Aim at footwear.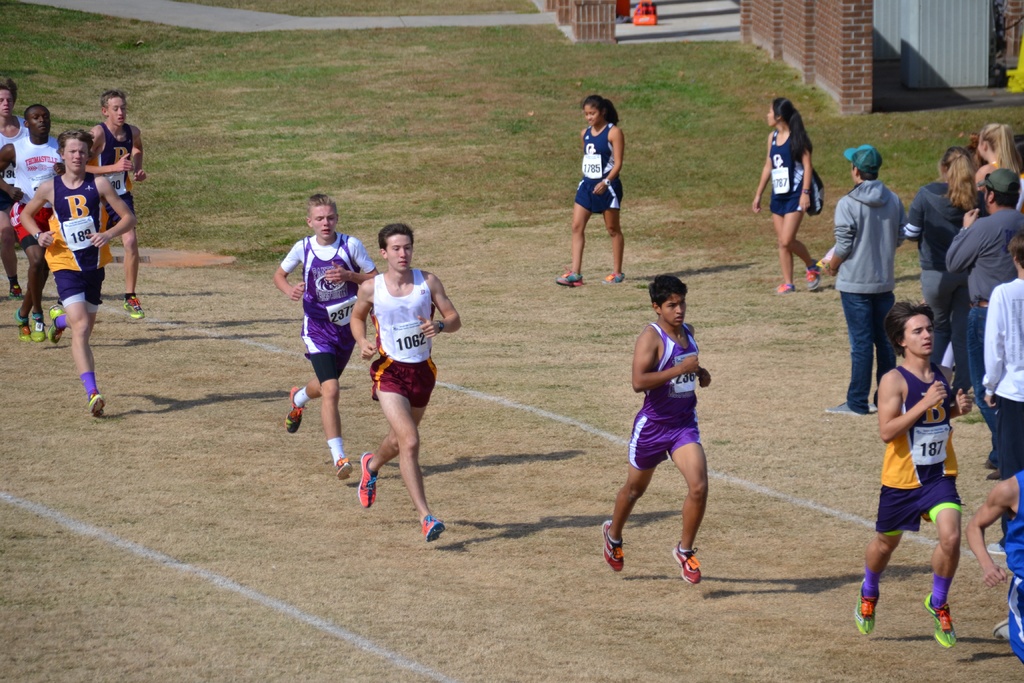
Aimed at pyautogui.locateOnScreen(92, 389, 107, 422).
